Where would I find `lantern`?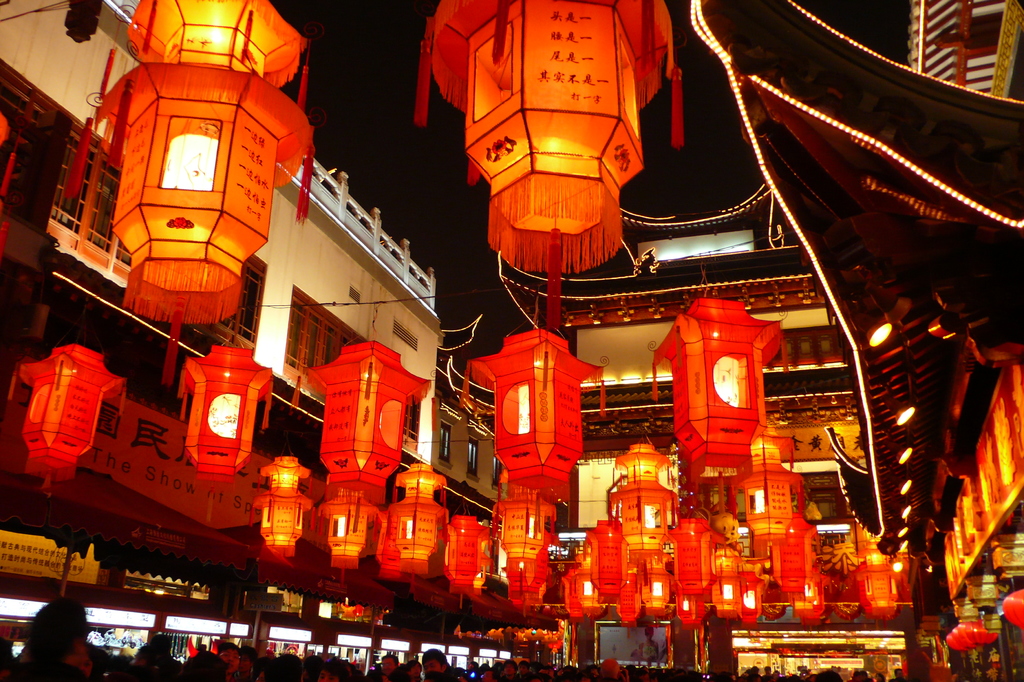
At crop(945, 631, 967, 653).
